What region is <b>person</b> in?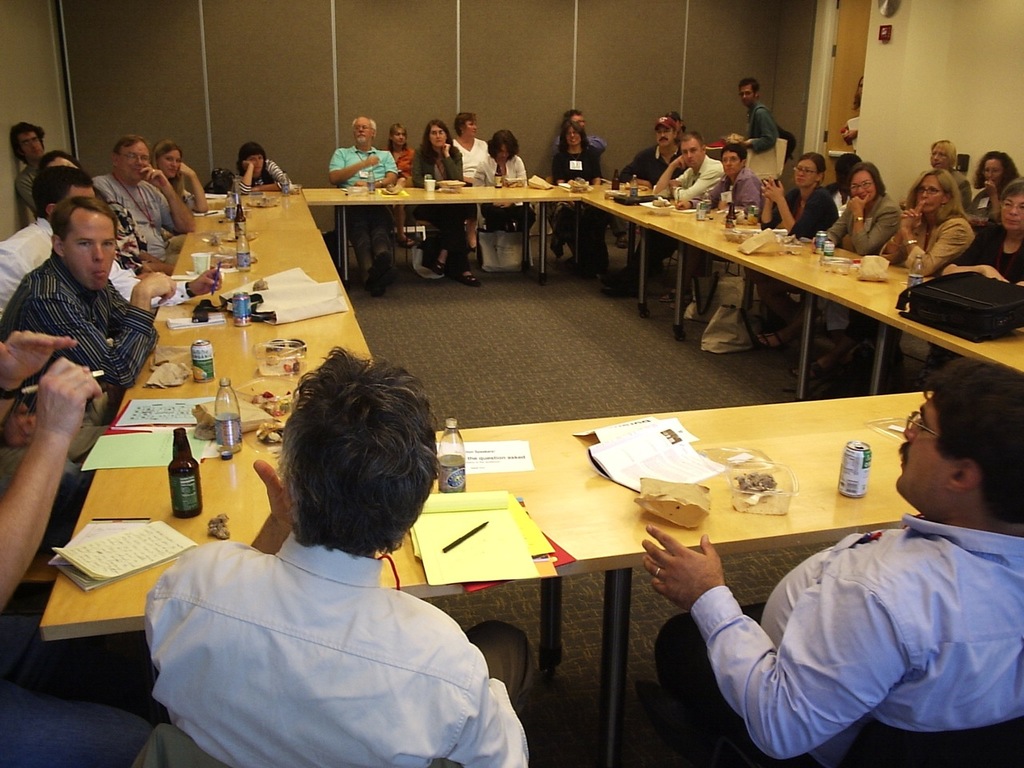
639/351/1023/767.
